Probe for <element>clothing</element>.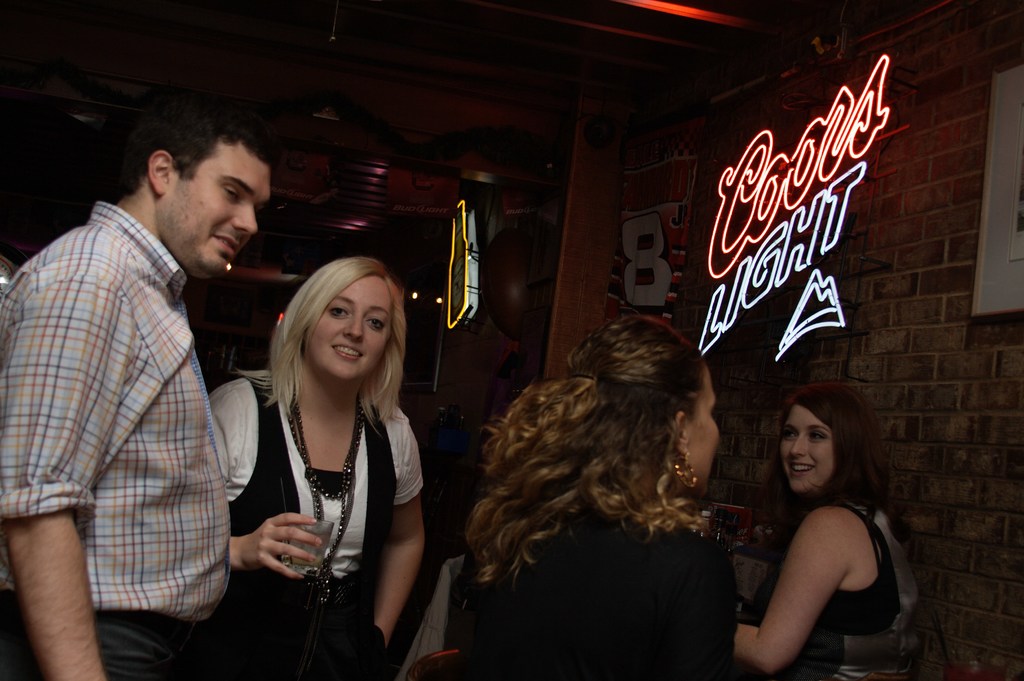
Probe result: (447, 523, 740, 680).
